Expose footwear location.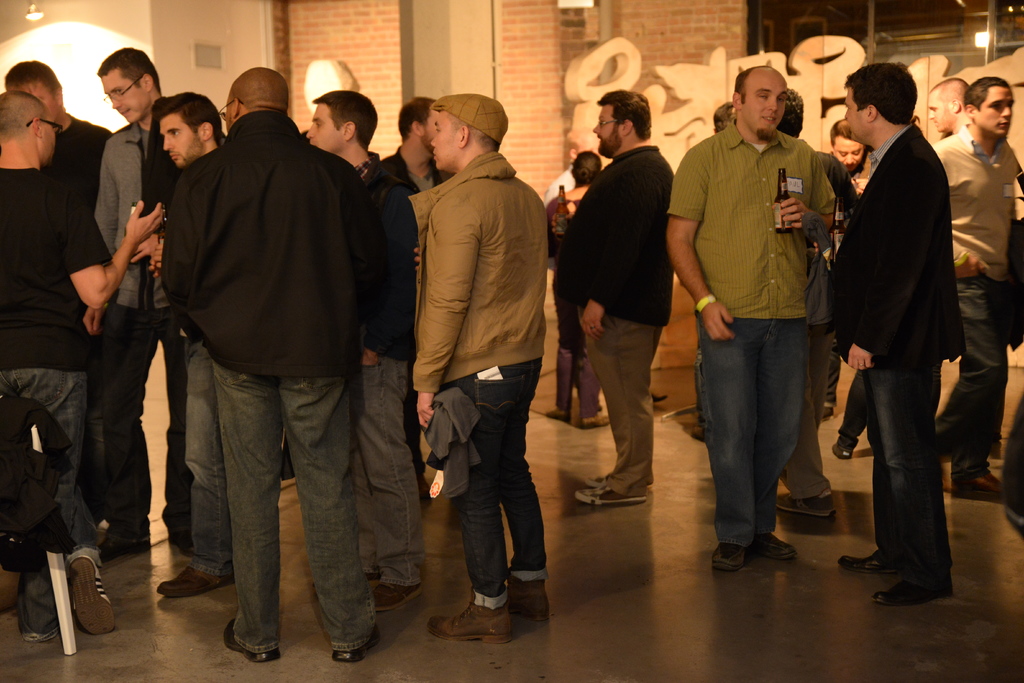
Exposed at select_region(545, 409, 575, 424).
